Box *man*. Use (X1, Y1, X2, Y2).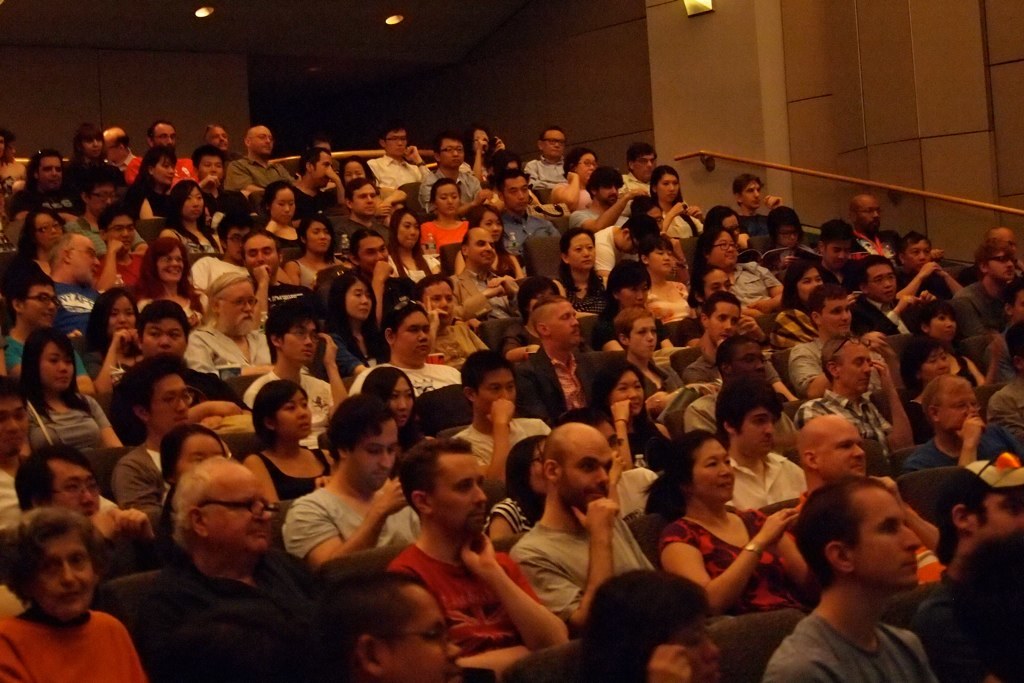
(840, 255, 934, 357).
